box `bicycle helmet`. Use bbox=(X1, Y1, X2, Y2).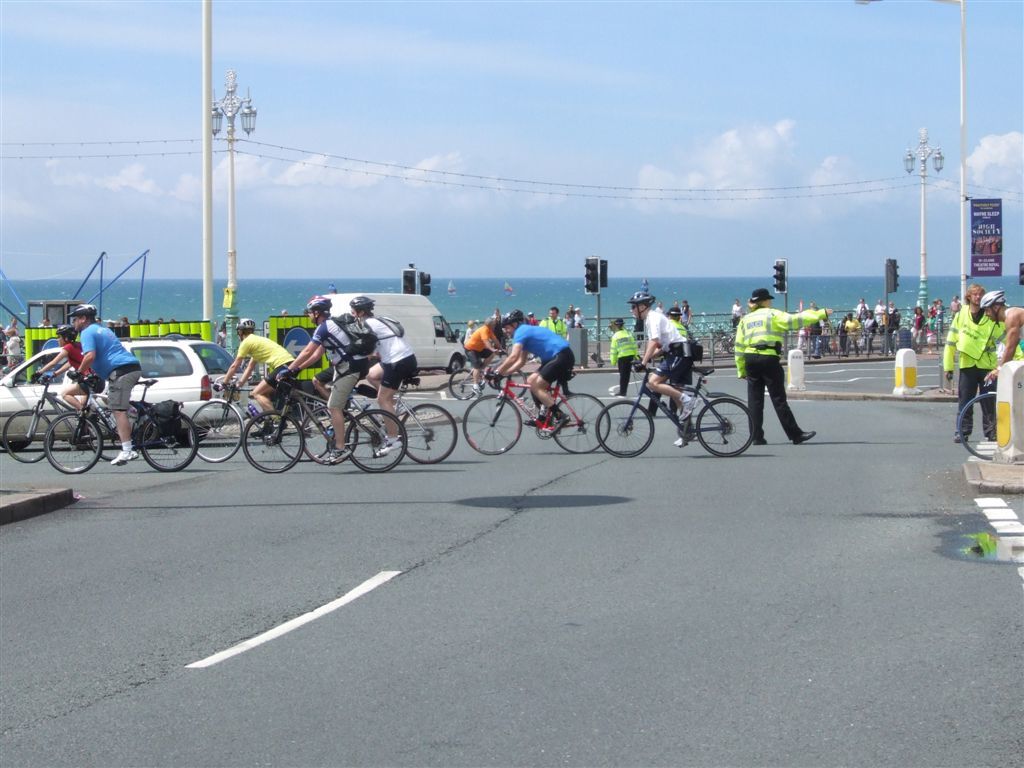
bbox=(60, 327, 72, 340).
